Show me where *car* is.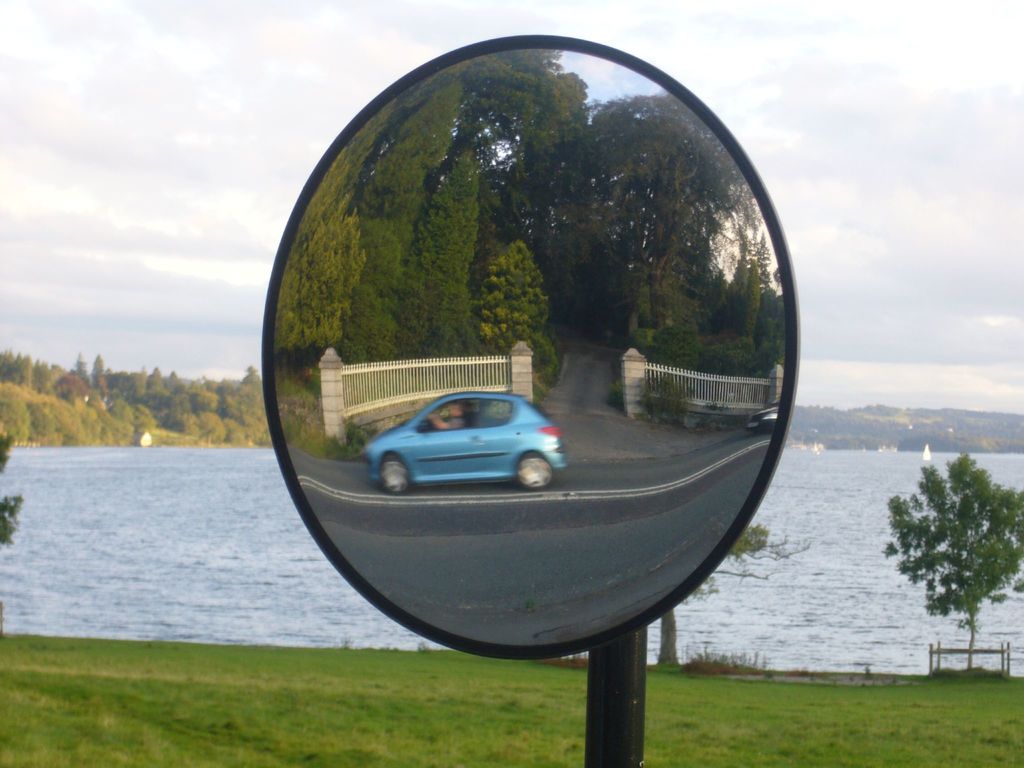
*car* is at [left=357, top=389, right=567, bottom=490].
